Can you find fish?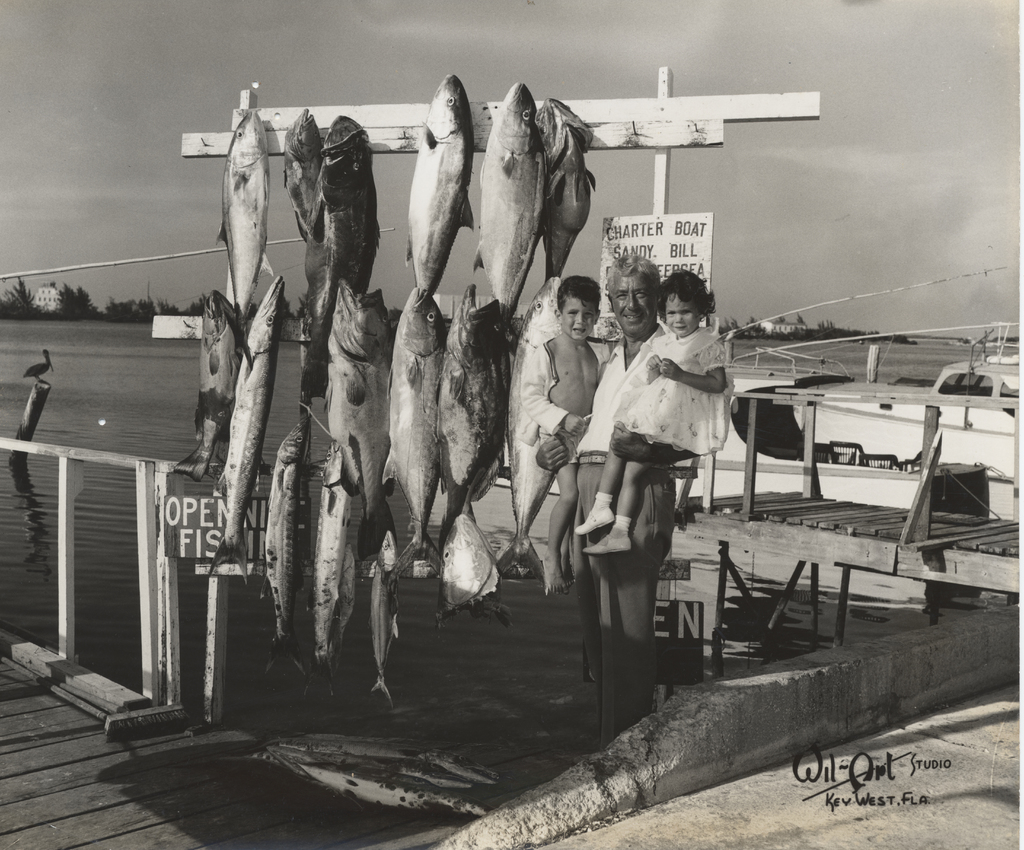
Yes, bounding box: 403 74 476 297.
